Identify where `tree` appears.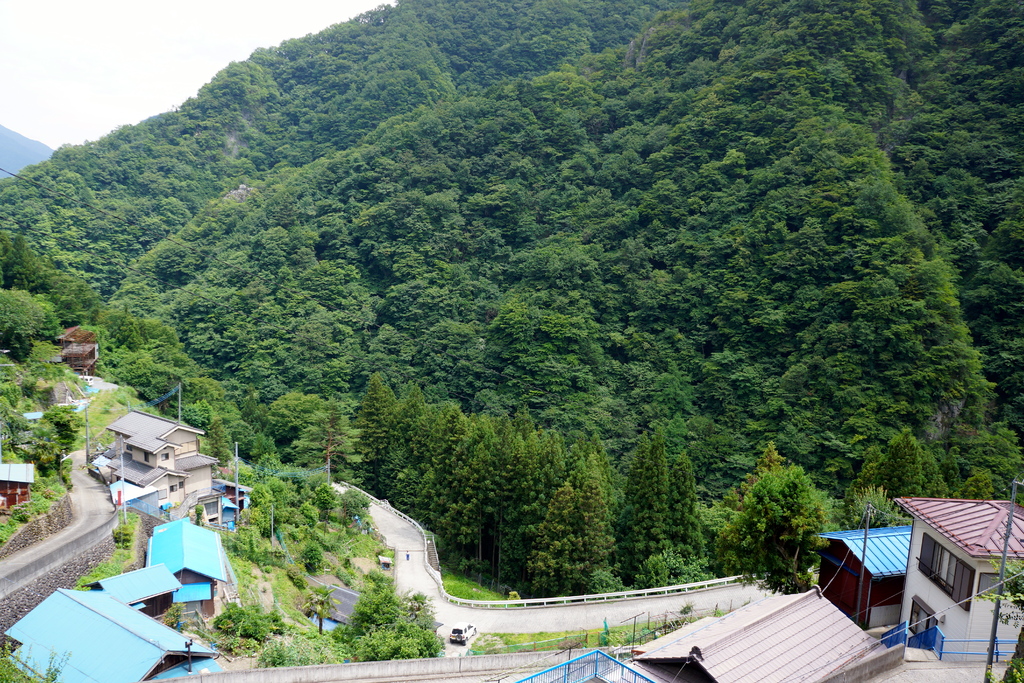
Appears at [x1=620, y1=424, x2=714, y2=588].
